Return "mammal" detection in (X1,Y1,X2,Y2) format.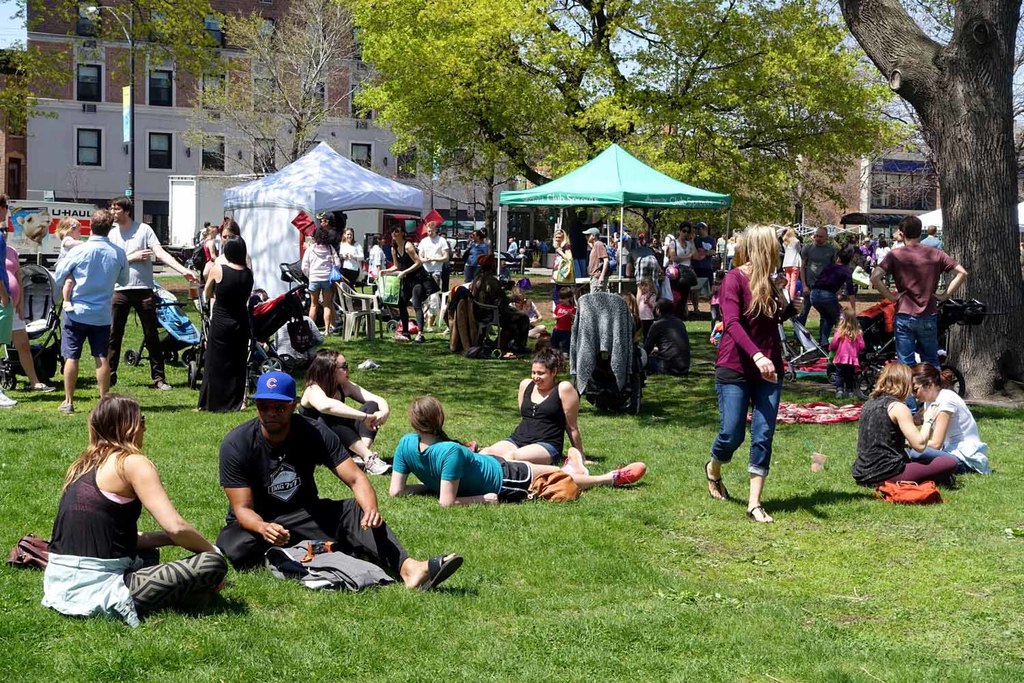
(40,377,205,625).
